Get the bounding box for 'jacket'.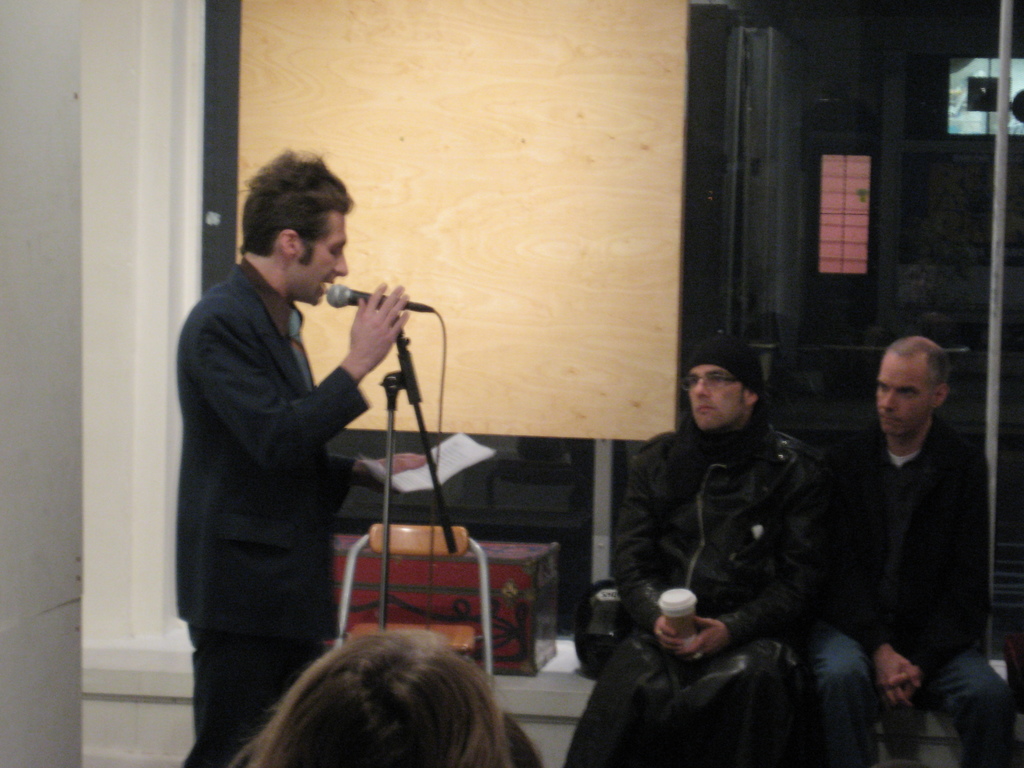
[613, 424, 833, 643].
